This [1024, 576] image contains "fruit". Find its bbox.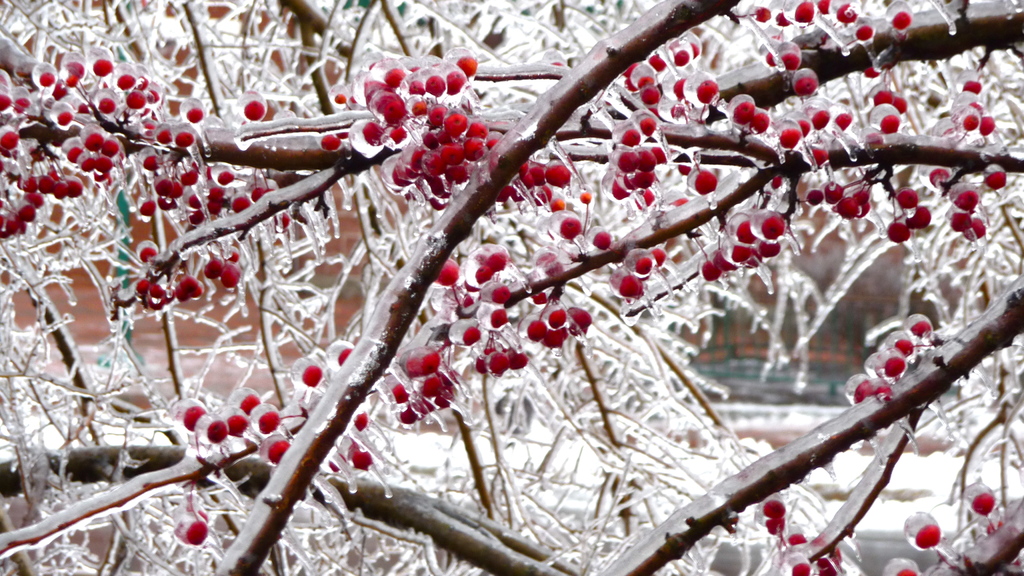
(x1=755, y1=4, x2=773, y2=24).
